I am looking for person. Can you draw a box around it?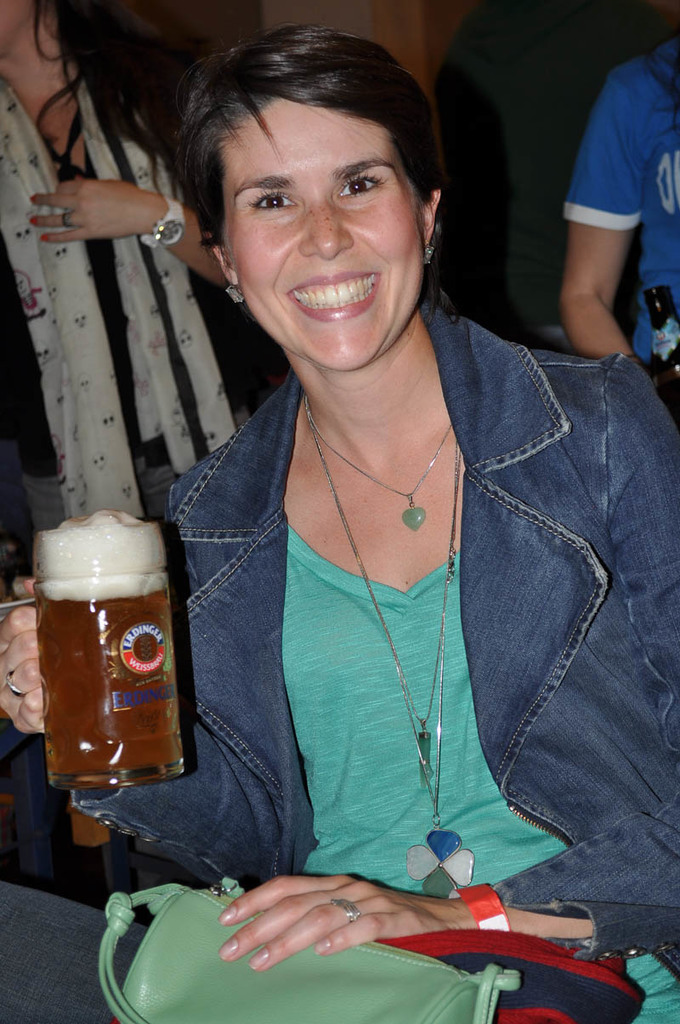
Sure, the bounding box is x1=102 y1=19 x2=643 y2=1023.
